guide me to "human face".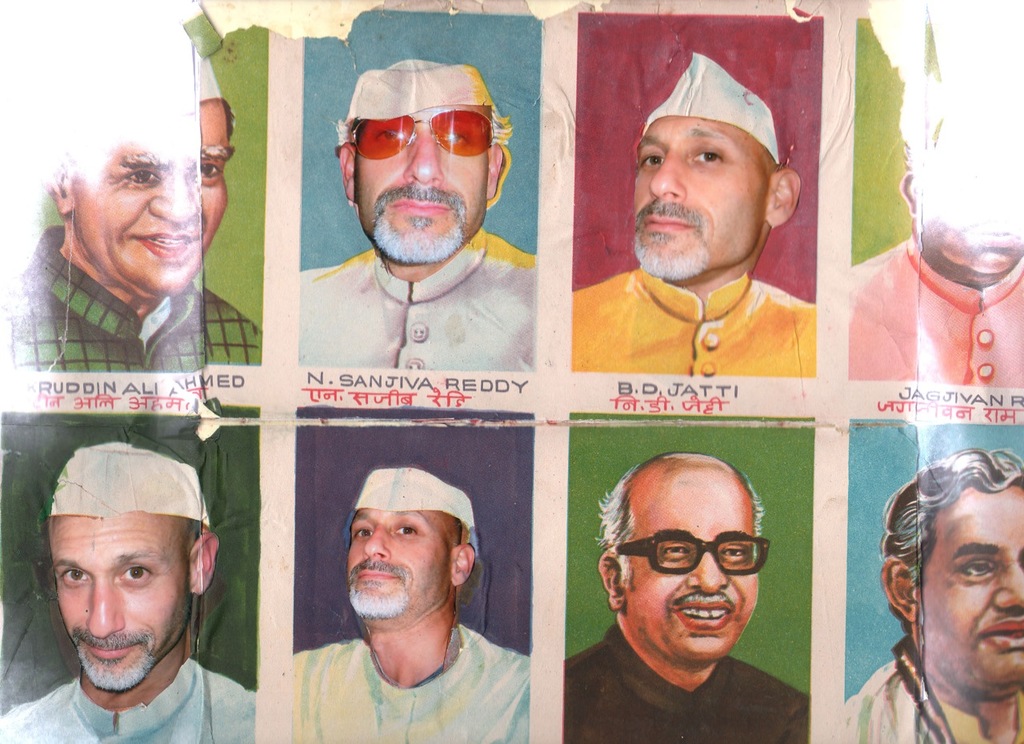
Guidance: region(625, 466, 759, 661).
